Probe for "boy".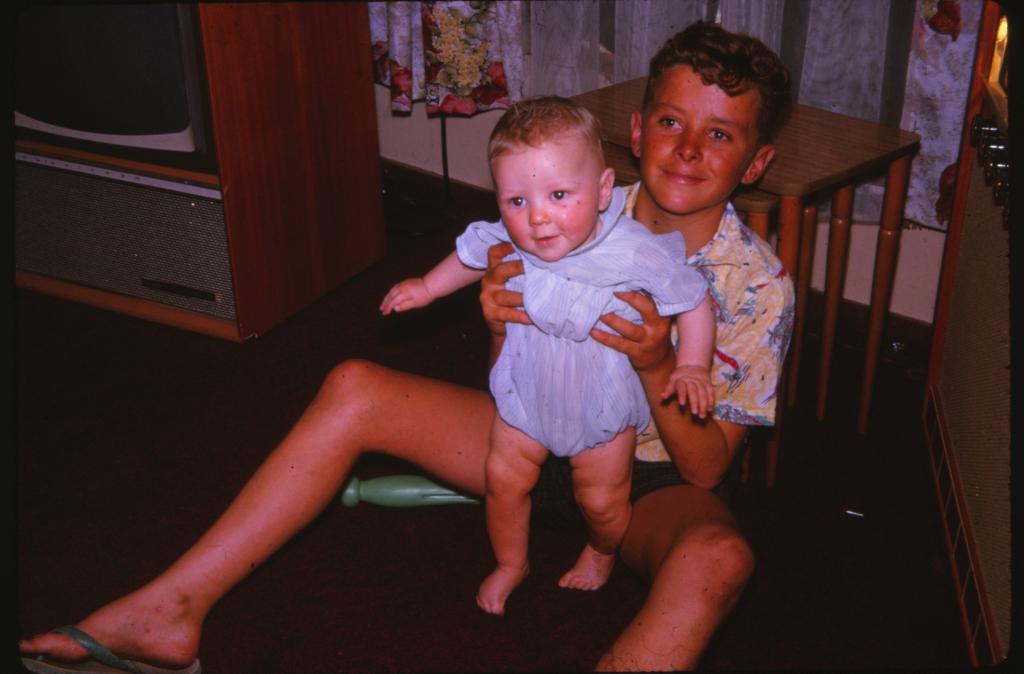
Probe result: bbox=[16, 24, 774, 672].
